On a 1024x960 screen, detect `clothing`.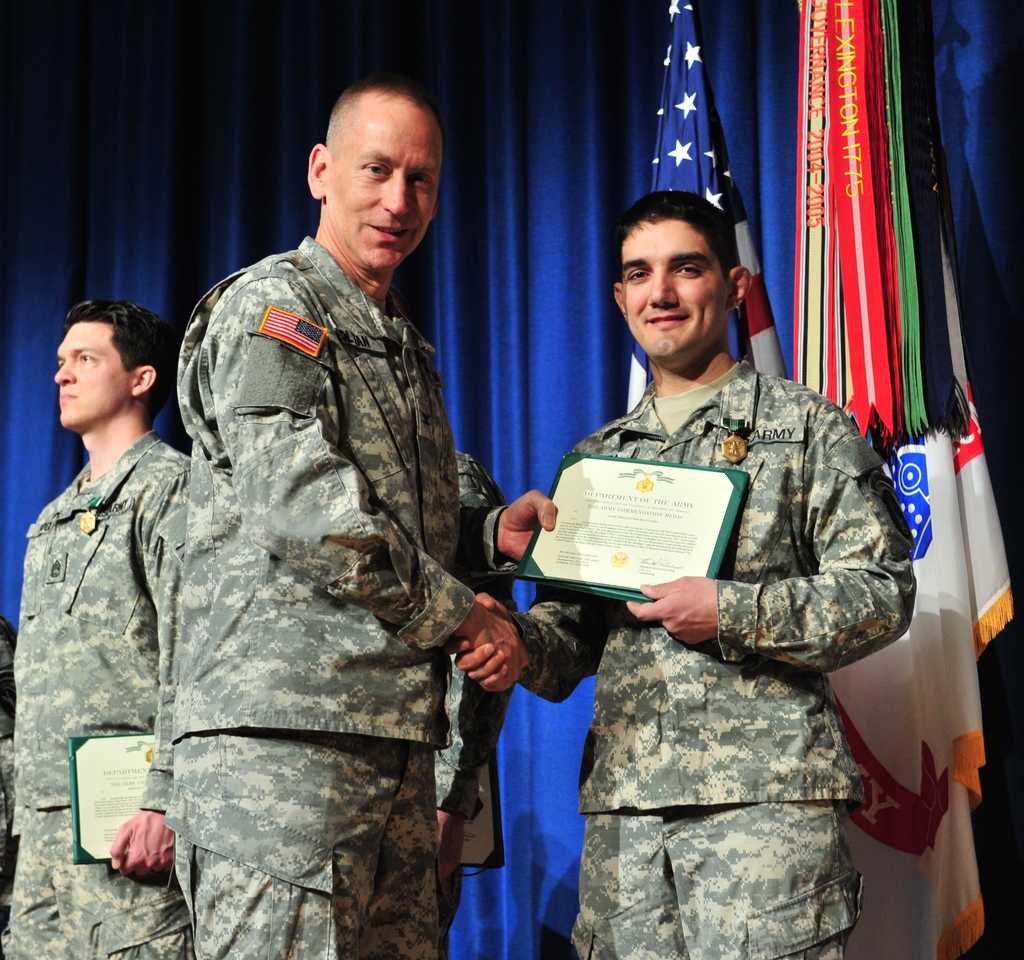
bbox=[547, 311, 935, 840].
